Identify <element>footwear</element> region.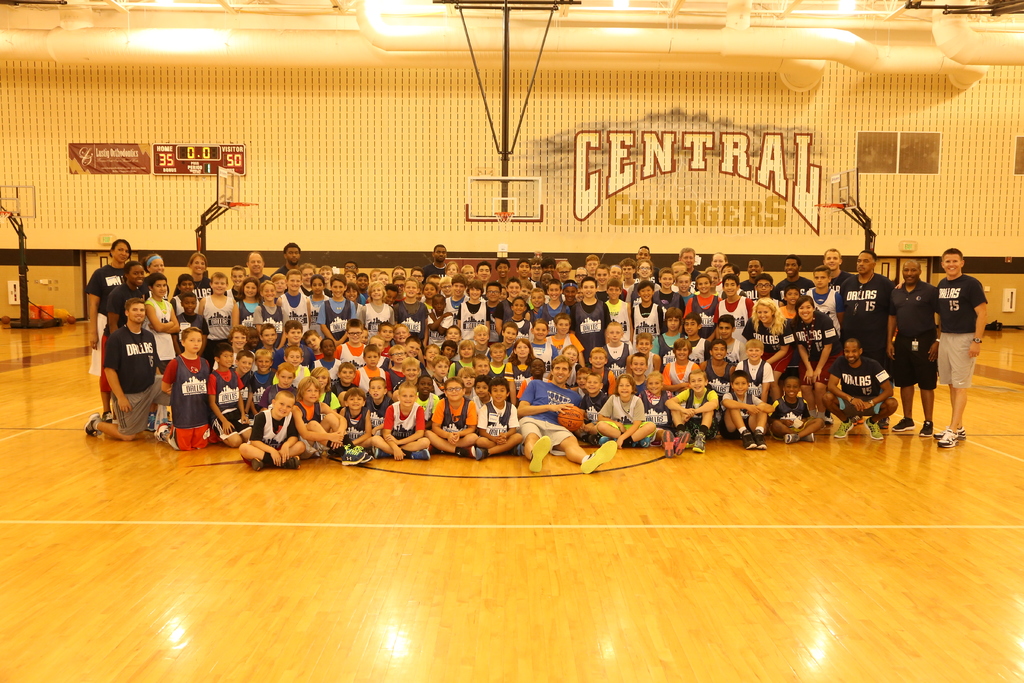
Region: crop(673, 431, 693, 456).
